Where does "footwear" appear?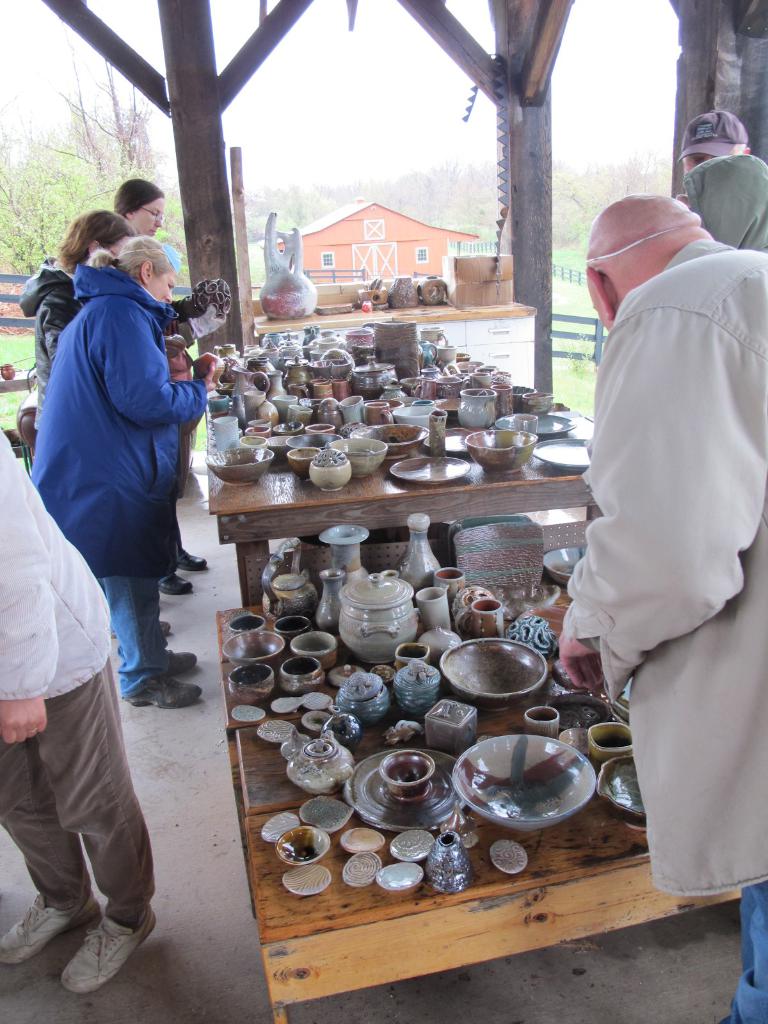
Appears at (x1=172, y1=545, x2=211, y2=572).
